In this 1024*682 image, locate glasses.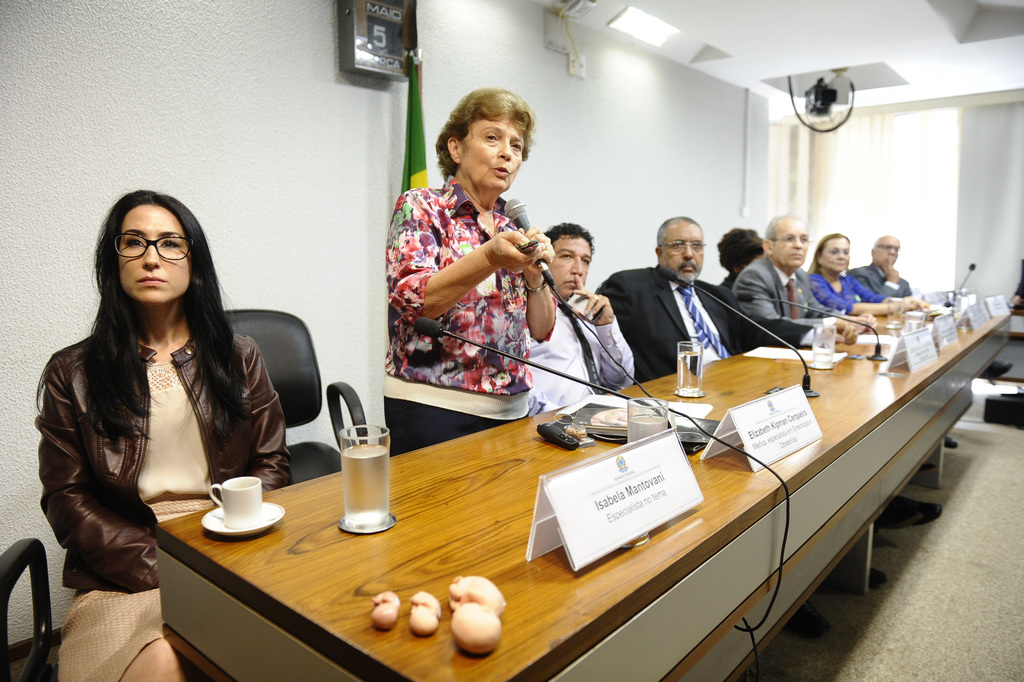
Bounding box: region(768, 234, 812, 245).
